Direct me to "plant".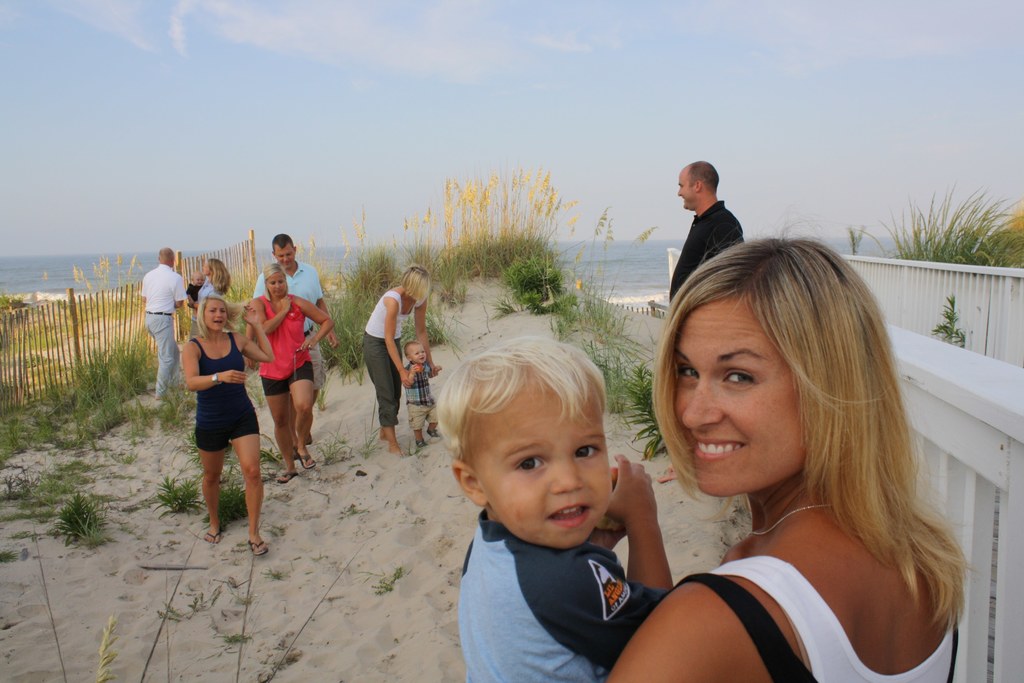
Direction: [847, 183, 1023, 277].
